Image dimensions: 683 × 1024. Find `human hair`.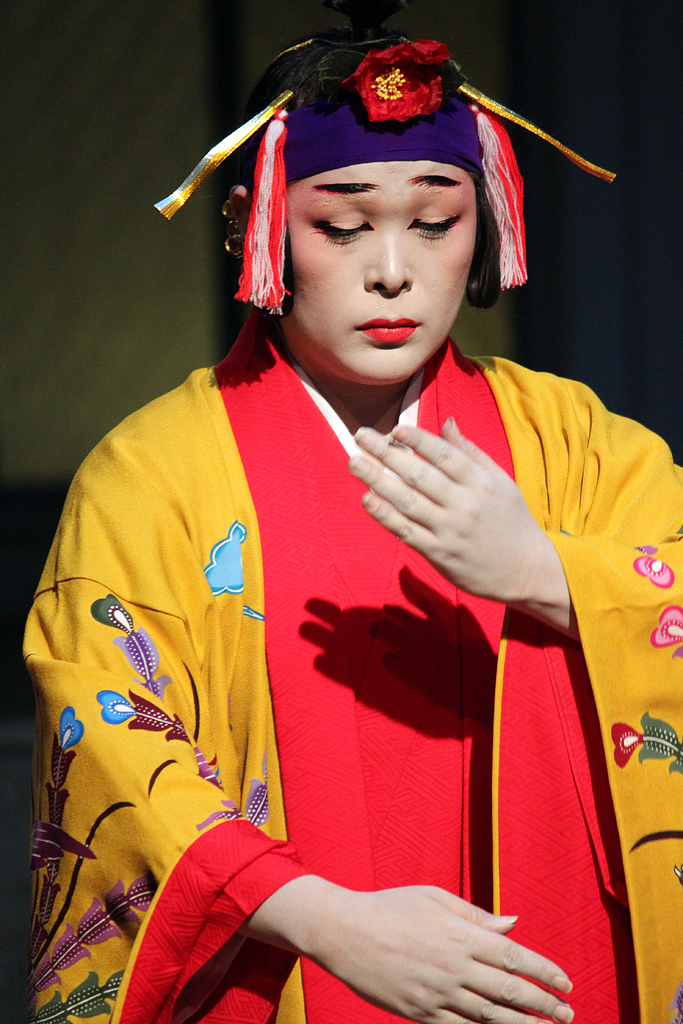
218, 33, 498, 313.
